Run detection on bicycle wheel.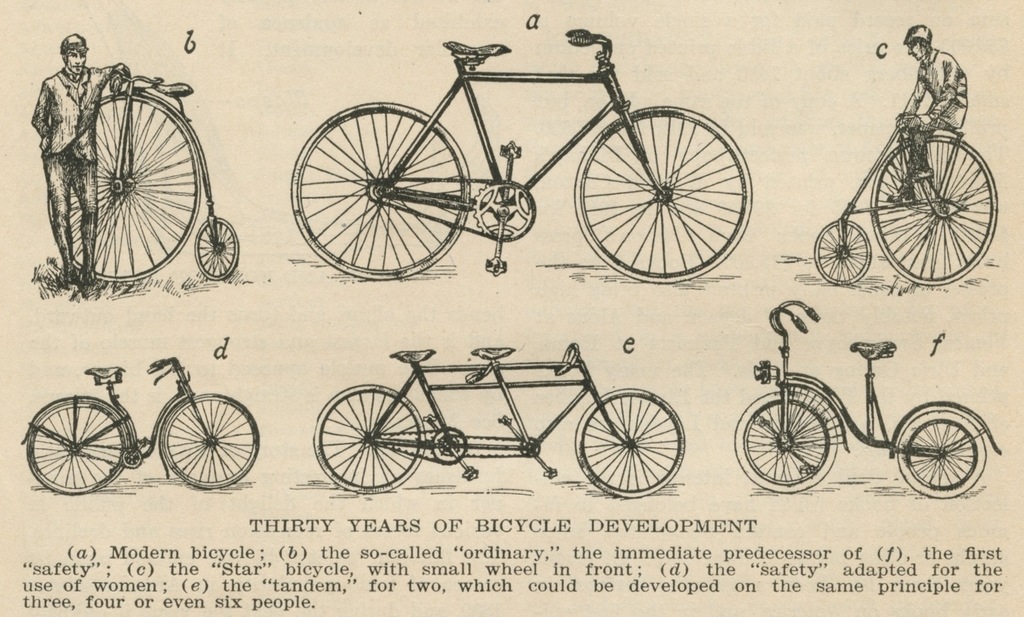
Result: locate(314, 383, 426, 493).
